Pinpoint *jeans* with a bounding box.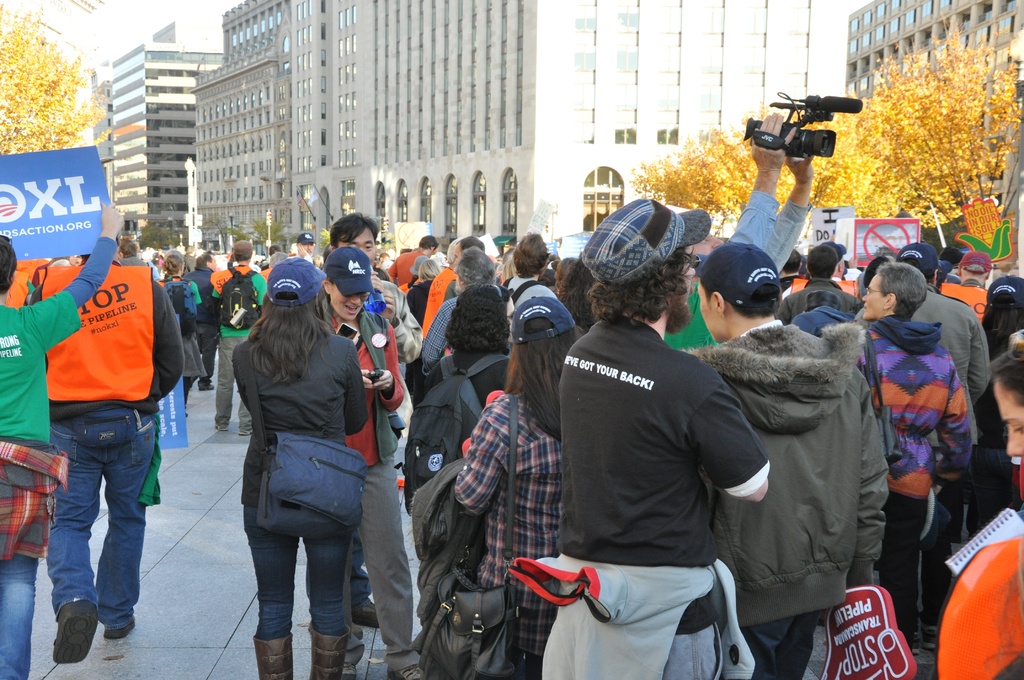
(0,549,36,679).
